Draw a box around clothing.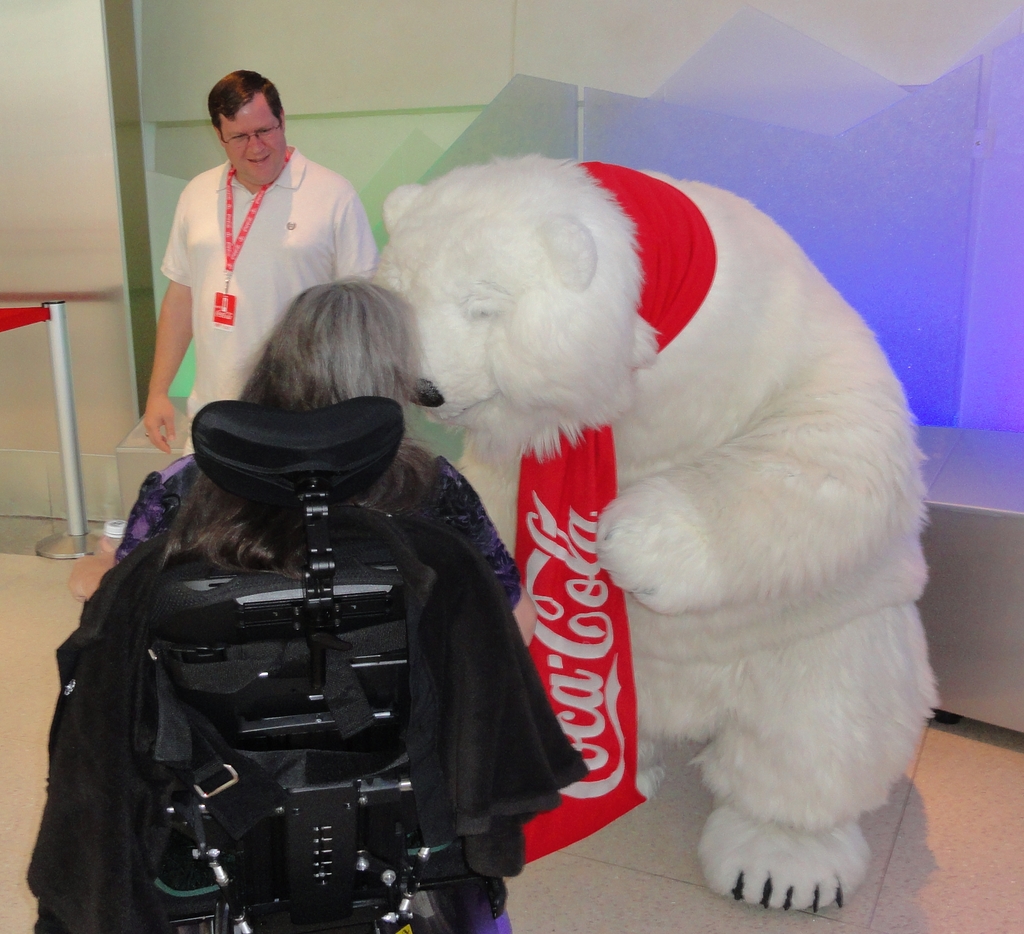
148,133,359,431.
